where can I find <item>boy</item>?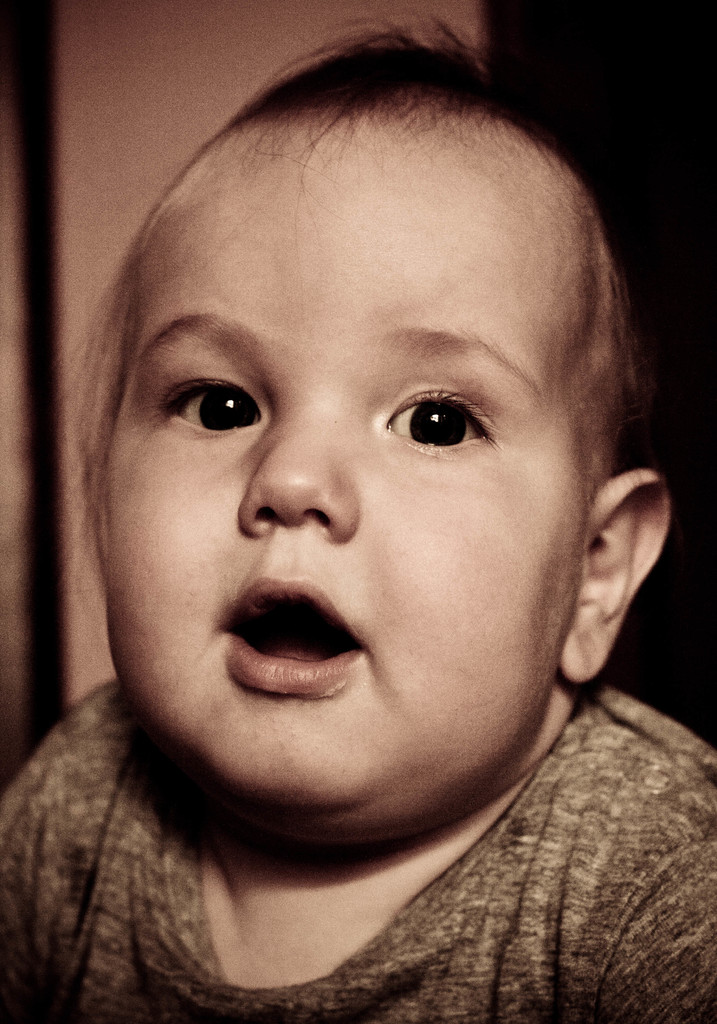
You can find it at {"left": 4, "top": 36, "right": 711, "bottom": 1023}.
